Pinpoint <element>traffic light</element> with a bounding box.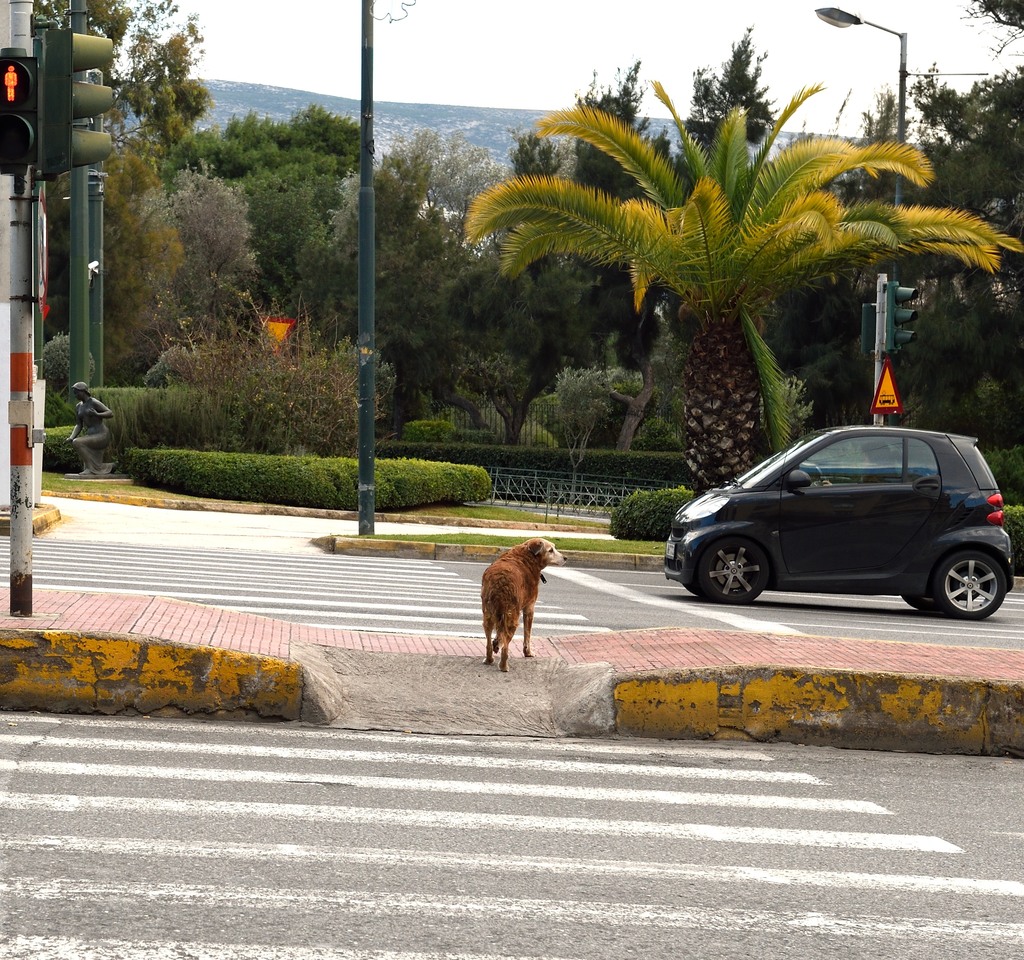
l=886, t=280, r=919, b=351.
